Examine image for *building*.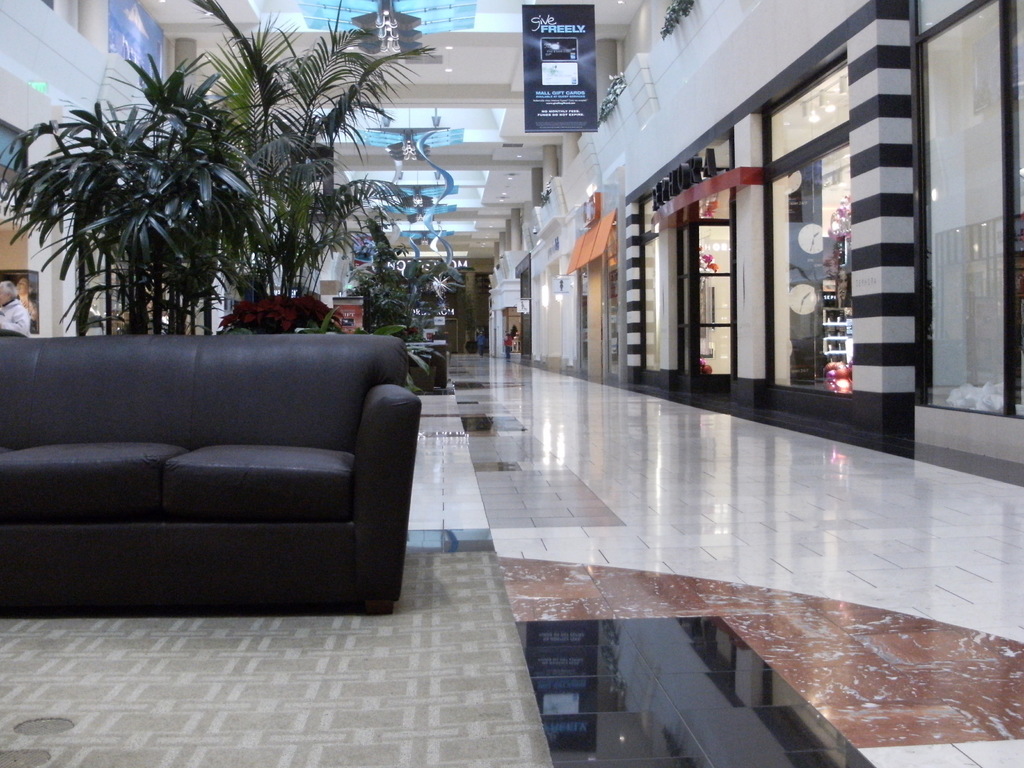
Examination result: rect(0, 0, 1023, 767).
